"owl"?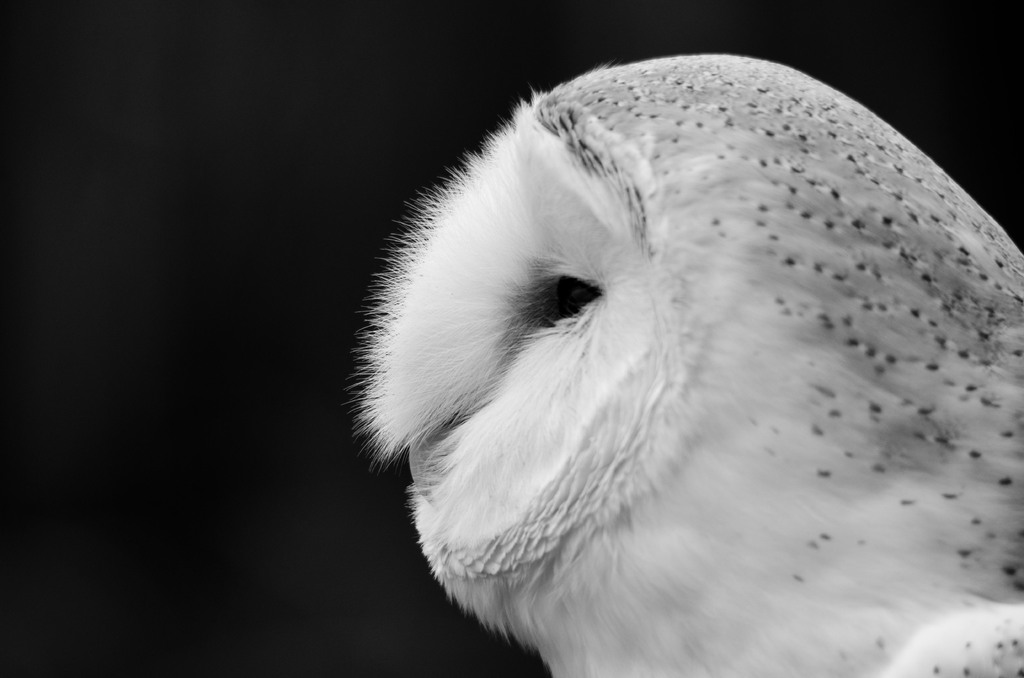
box=[344, 51, 1023, 677]
